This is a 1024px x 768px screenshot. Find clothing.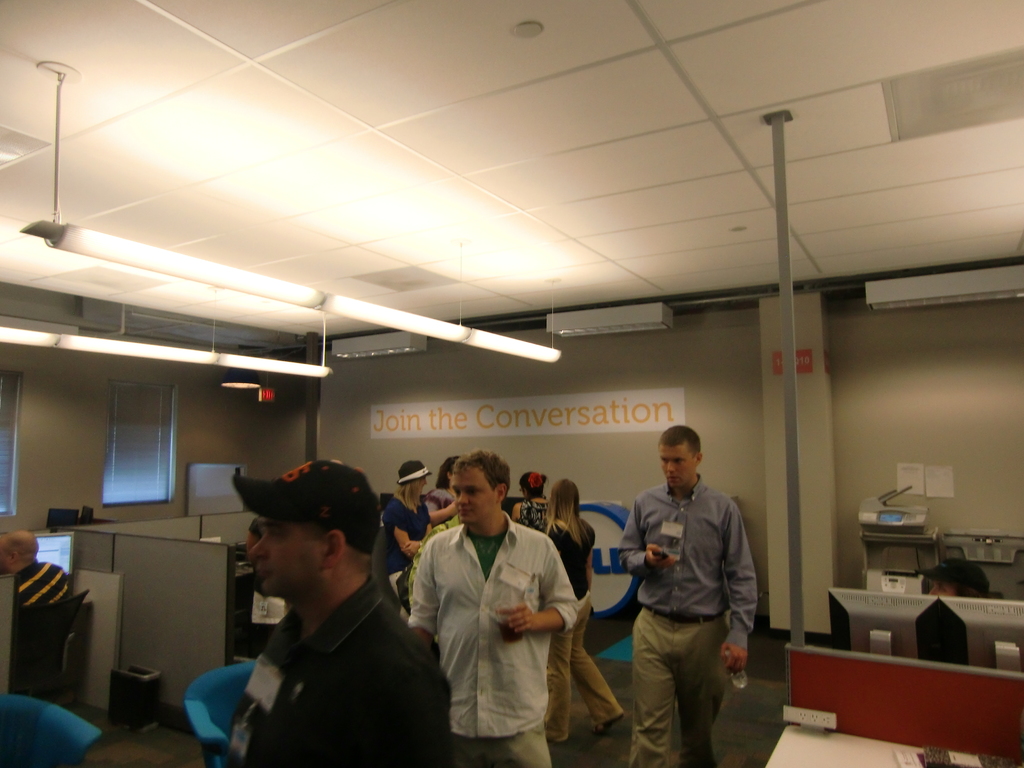
Bounding box: (380, 492, 435, 599).
